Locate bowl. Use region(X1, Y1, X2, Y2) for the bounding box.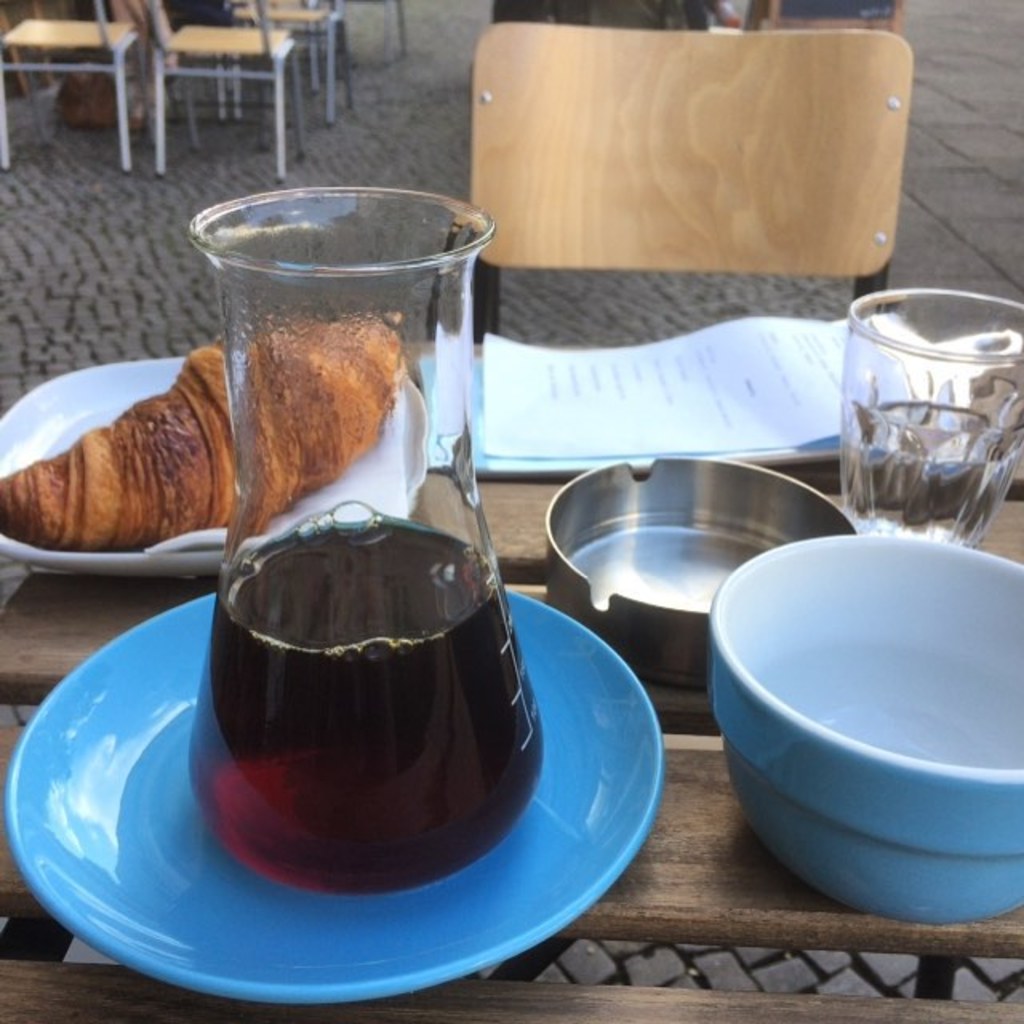
region(534, 450, 856, 685).
